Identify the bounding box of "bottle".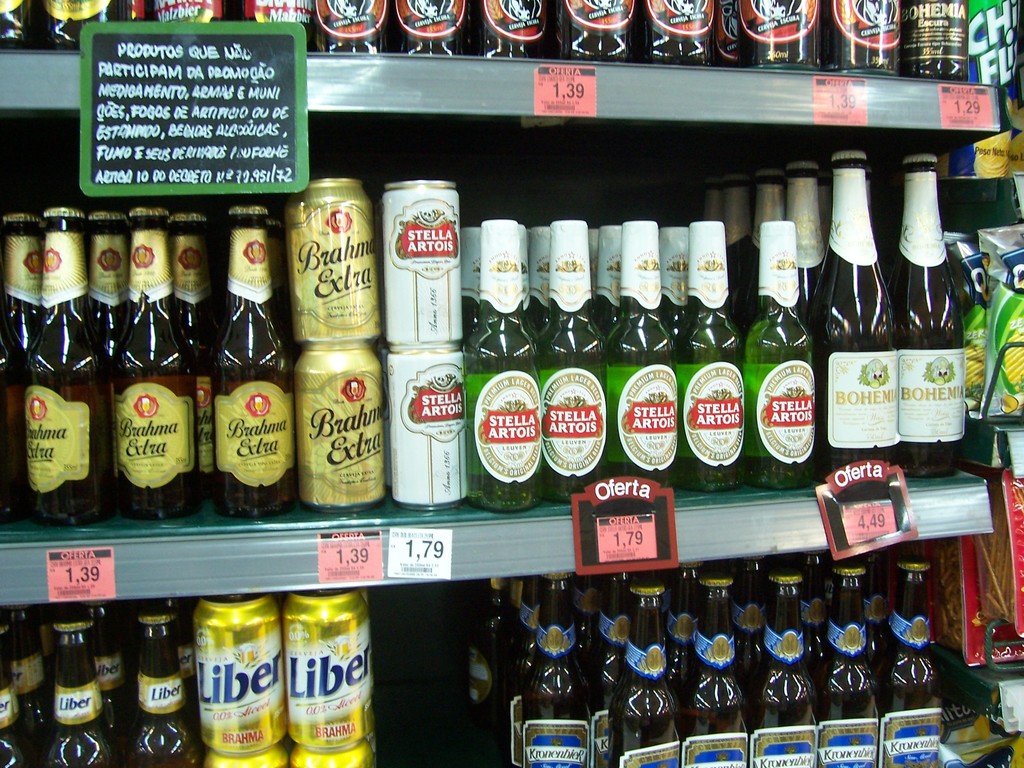
locate(735, 0, 820, 74).
